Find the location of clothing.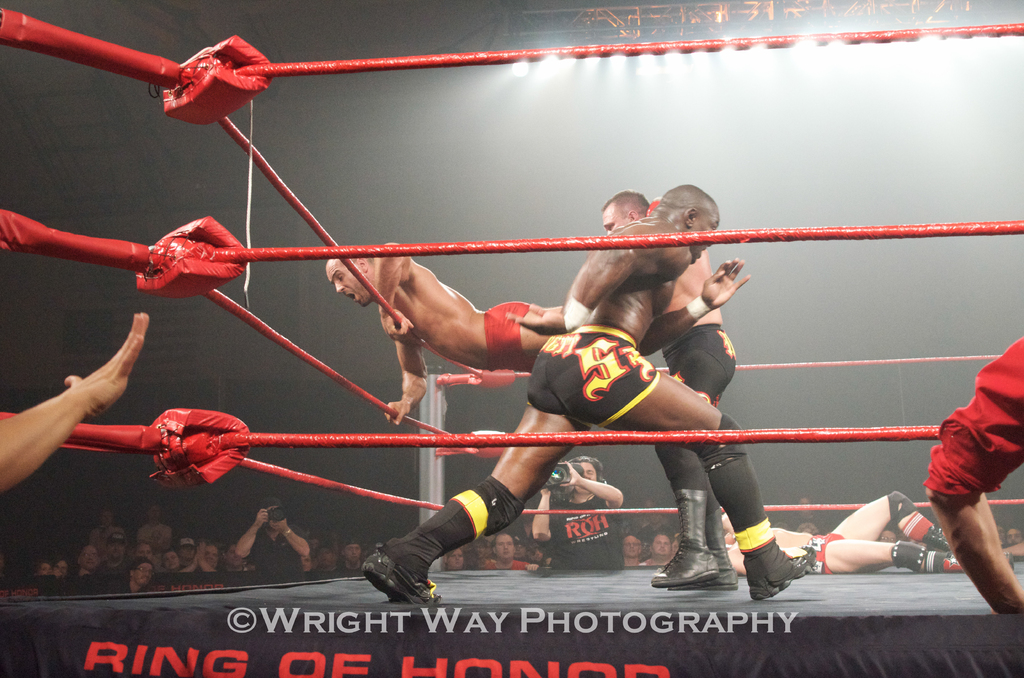
Location: [x1=518, y1=323, x2=659, y2=433].
